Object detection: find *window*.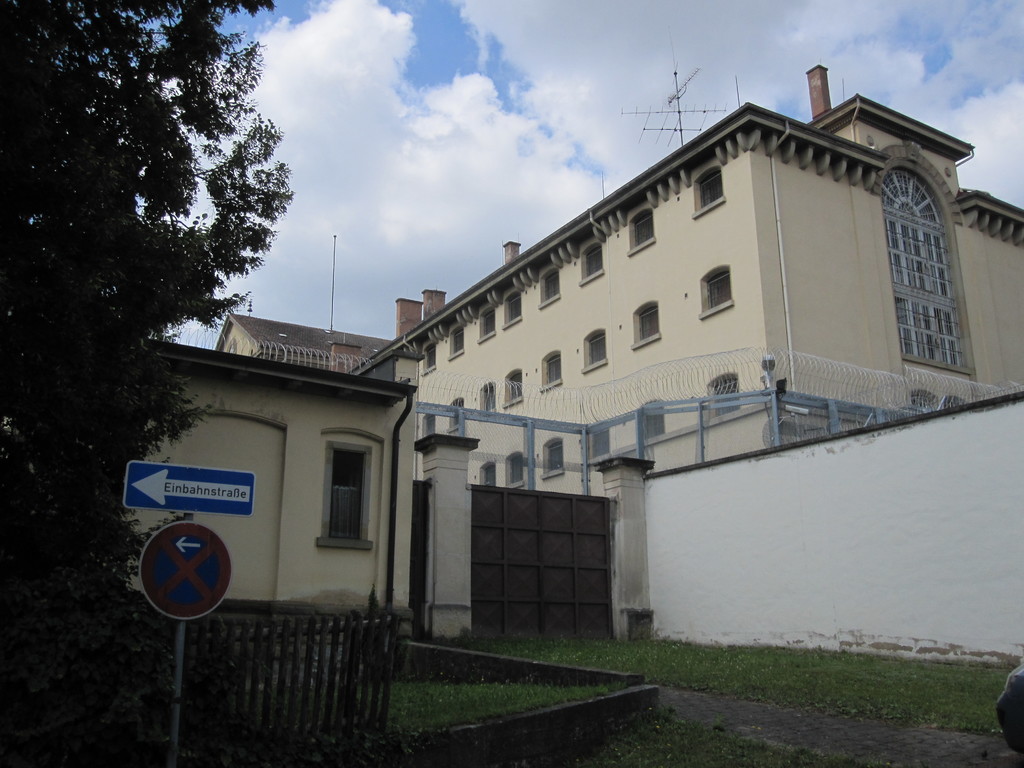
(left=451, top=324, right=464, bottom=362).
